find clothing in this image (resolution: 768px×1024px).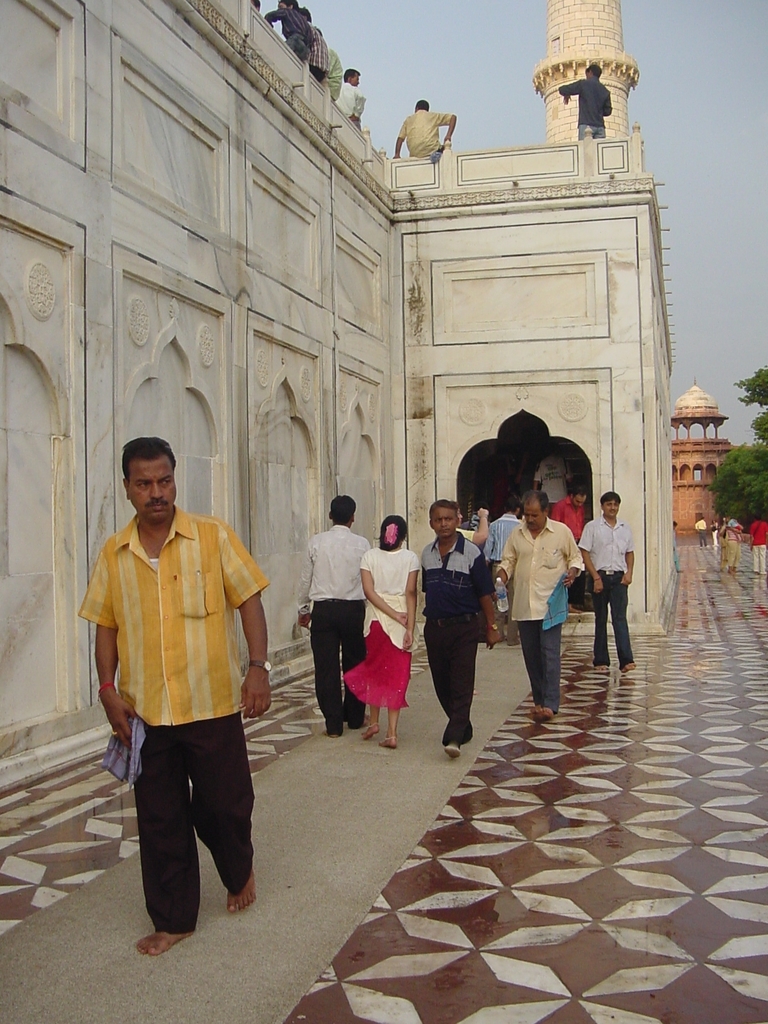
locate(693, 518, 707, 545).
